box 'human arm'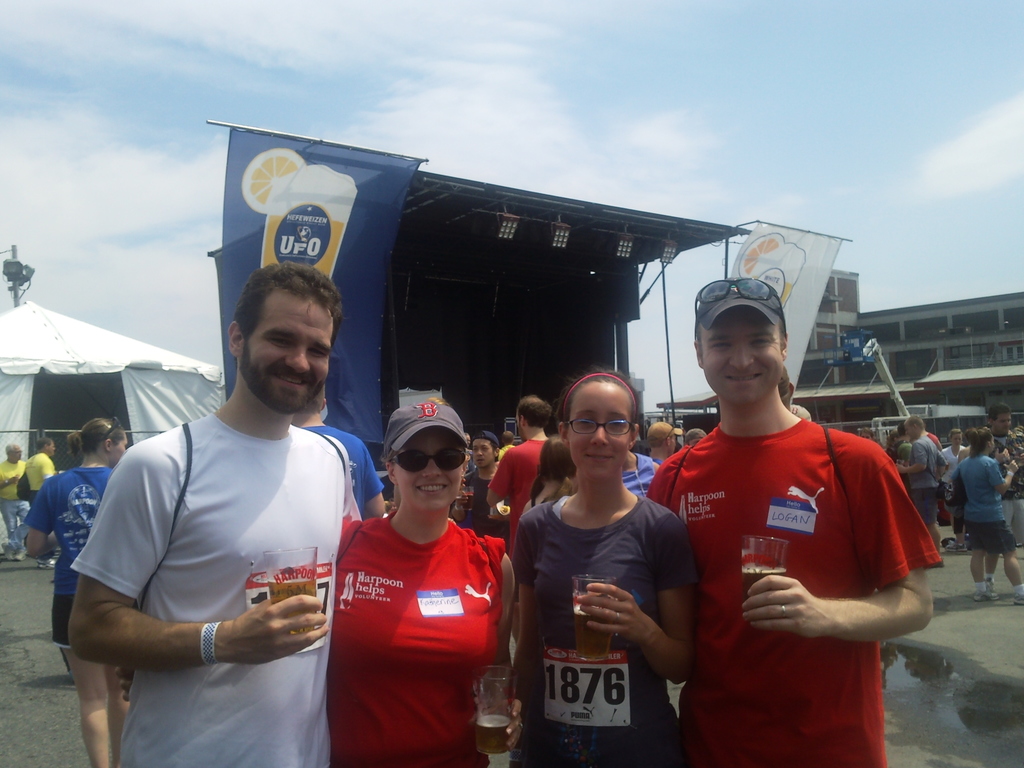
(left=743, top=440, right=938, bottom=640)
